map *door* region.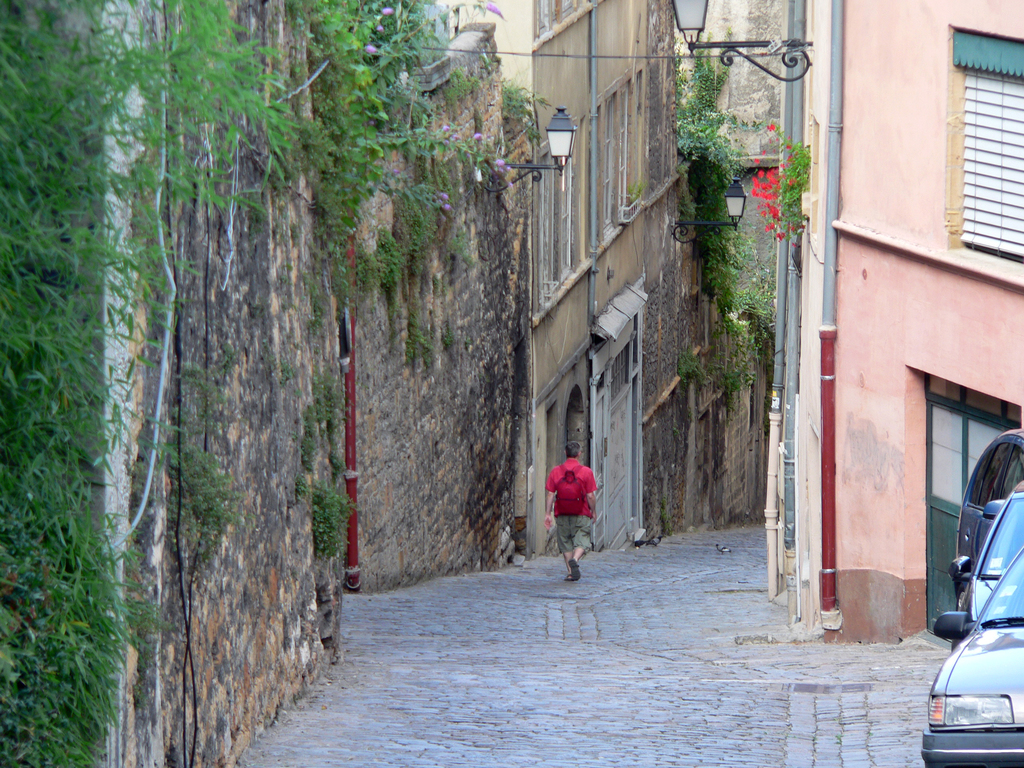
Mapped to left=929, top=409, right=1014, bottom=625.
